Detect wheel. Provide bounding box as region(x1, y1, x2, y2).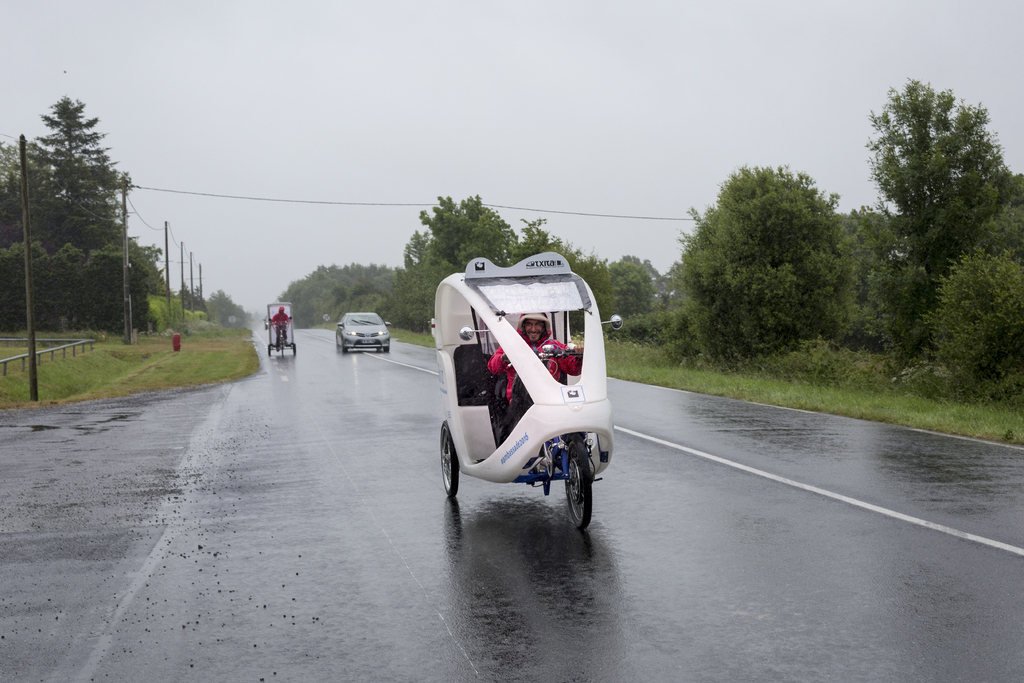
region(439, 422, 460, 501).
